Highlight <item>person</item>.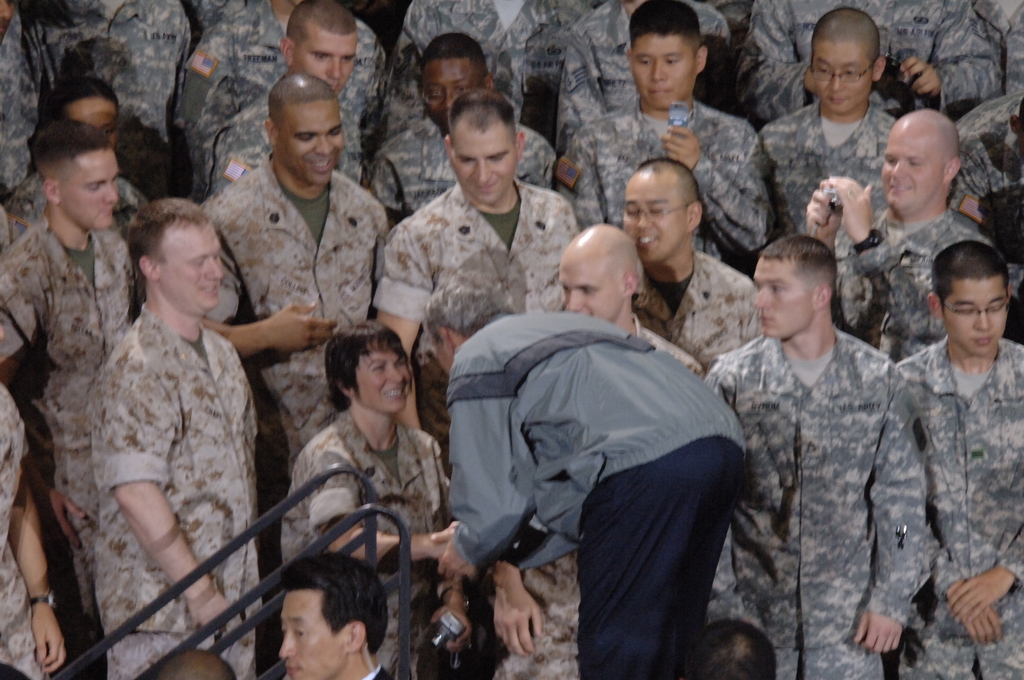
Highlighted region: <region>385, 31, 568, 204</region>.
